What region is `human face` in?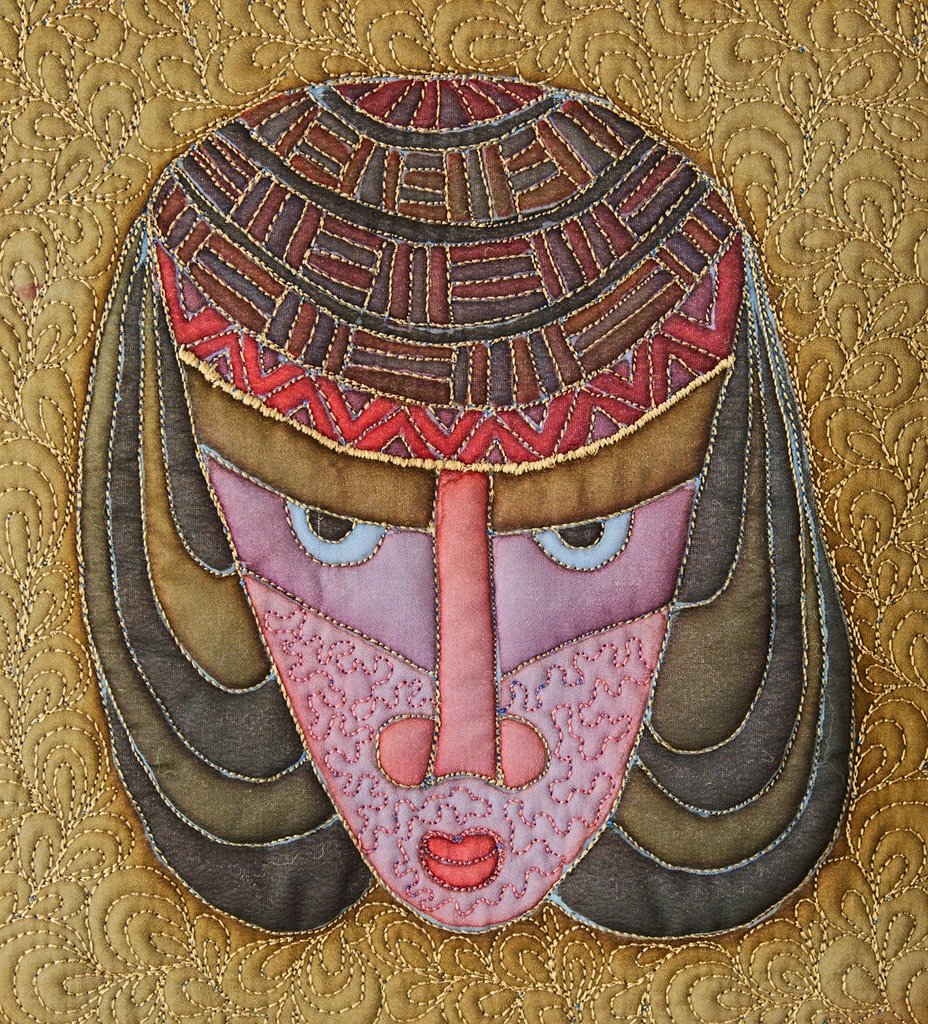
left=176, top=355, right=728, bottom=933.
